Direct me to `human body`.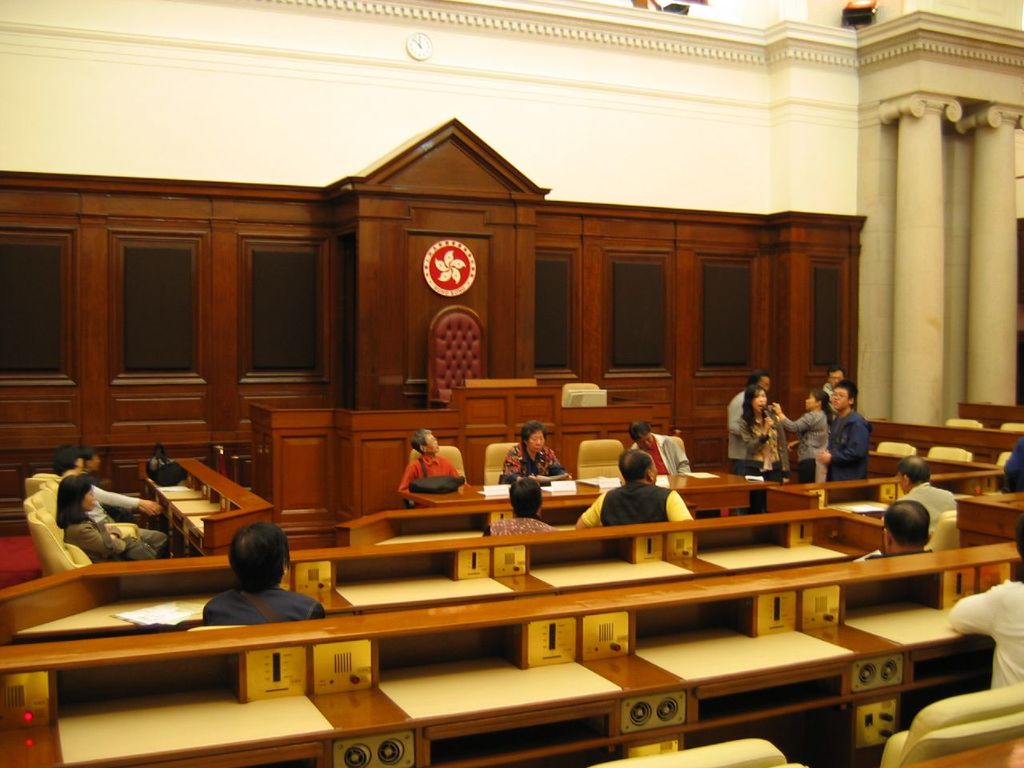
Direction: bbox=(626, 430, 690, 474).
